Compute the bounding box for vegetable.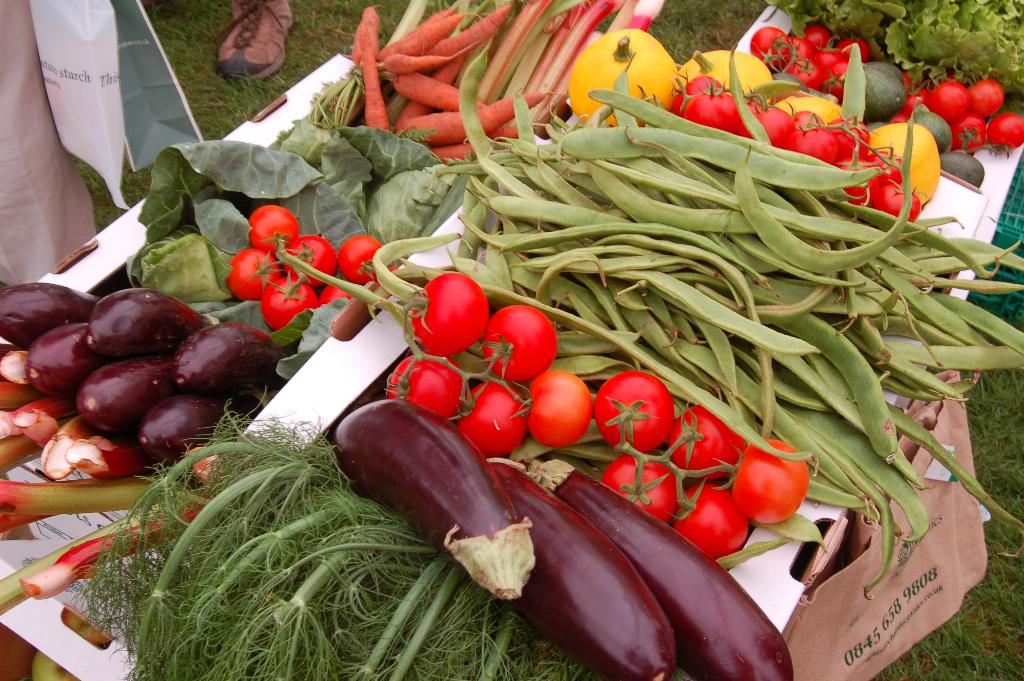
bbox(520, 459, 794, 680).
